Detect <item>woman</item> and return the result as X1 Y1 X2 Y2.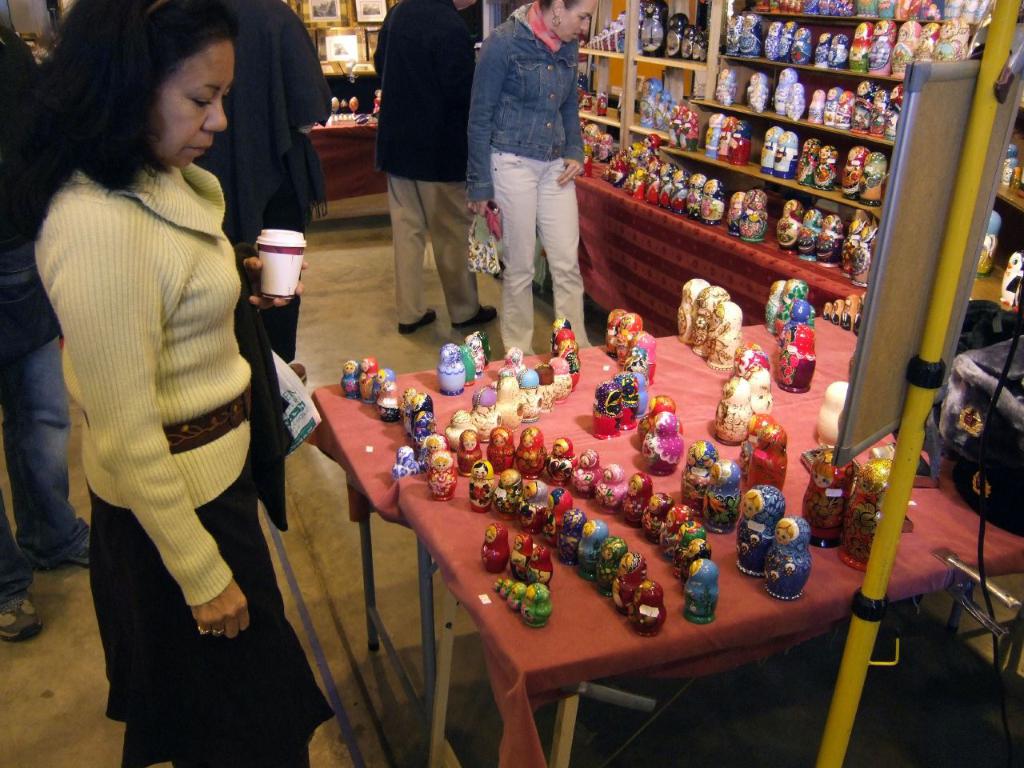
716 69 738 106.
